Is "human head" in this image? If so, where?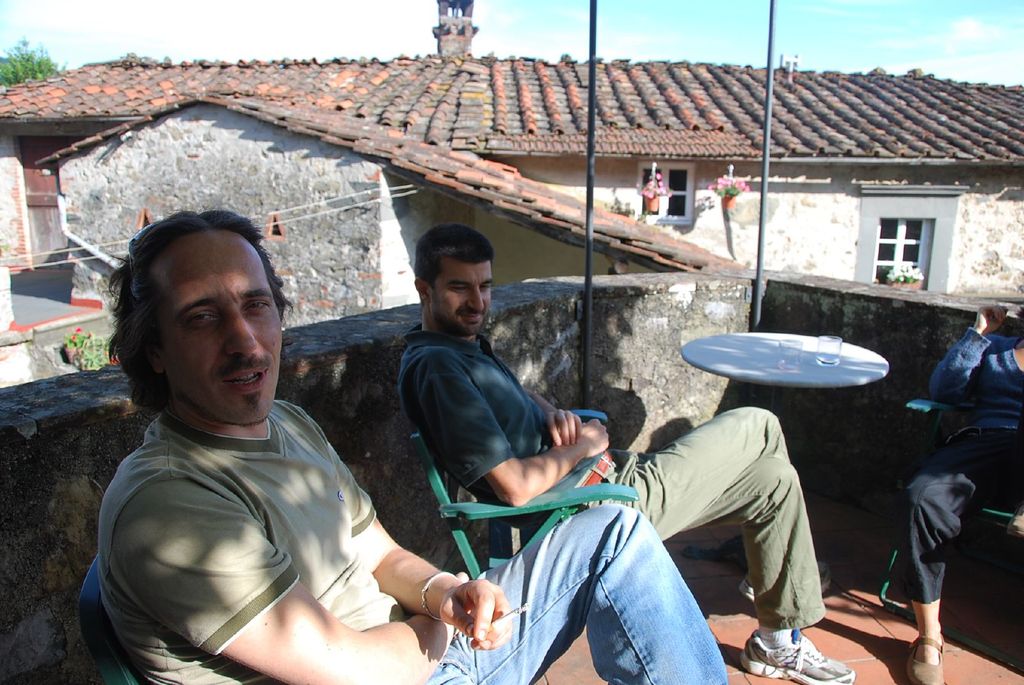
Yes, at select_region(415, 224, 493, 338).
